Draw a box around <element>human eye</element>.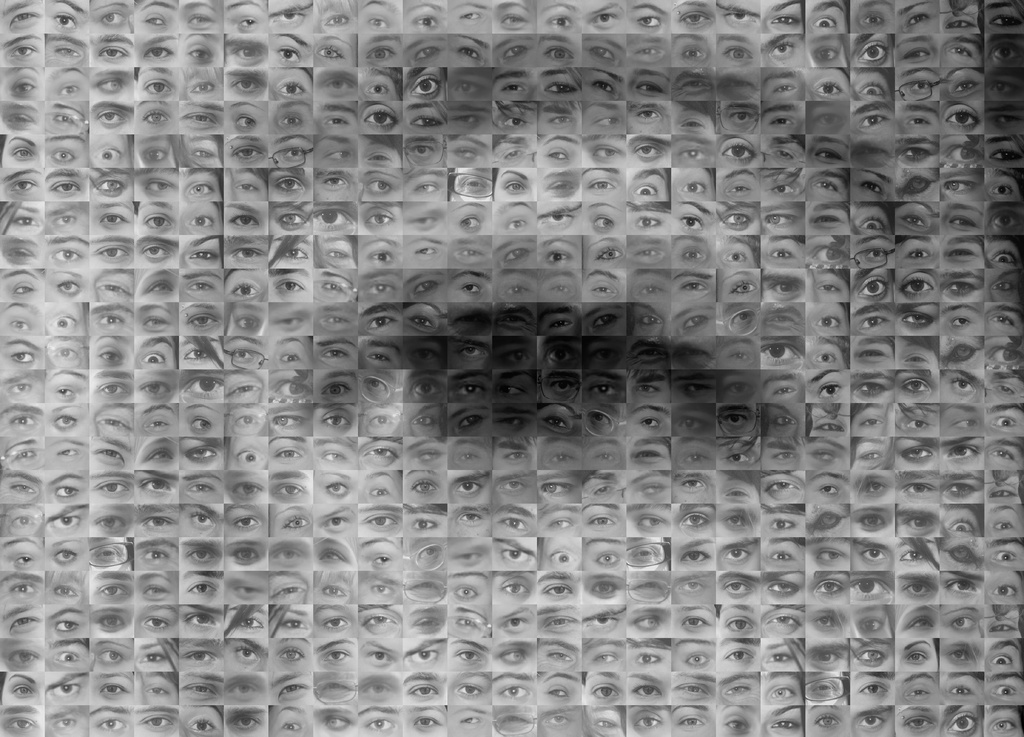
<box>276,445,300,462</box>.
